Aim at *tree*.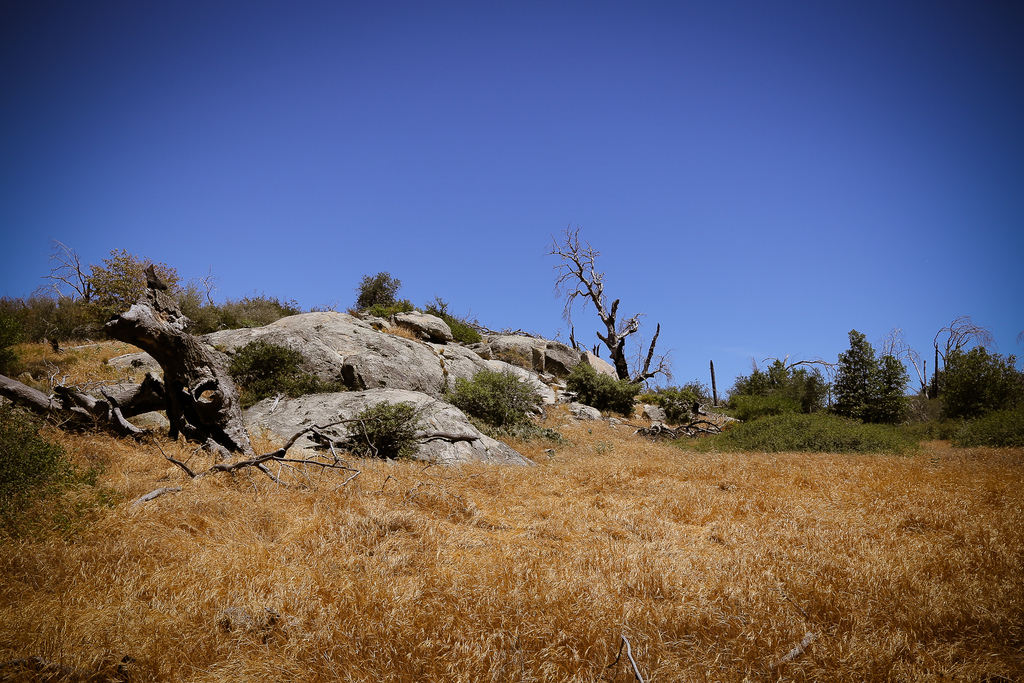
Aimed at box(410, 295, 489, 343).
